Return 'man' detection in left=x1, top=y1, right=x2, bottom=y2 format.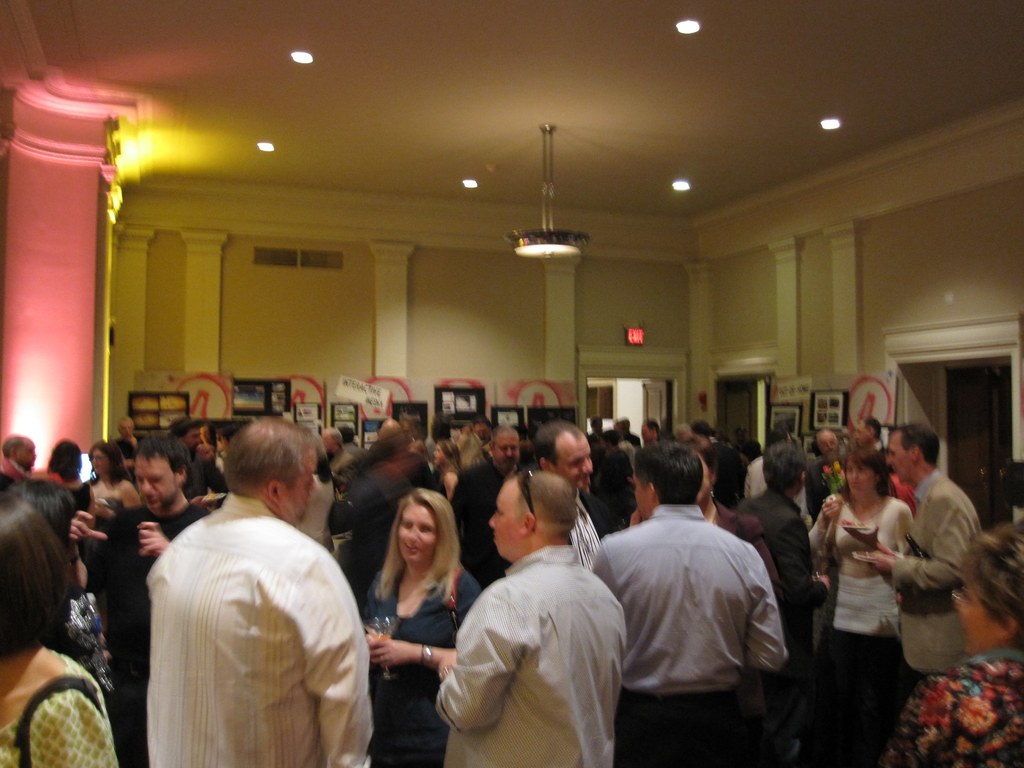
left=531, top=413, right=612, bottom=577.
